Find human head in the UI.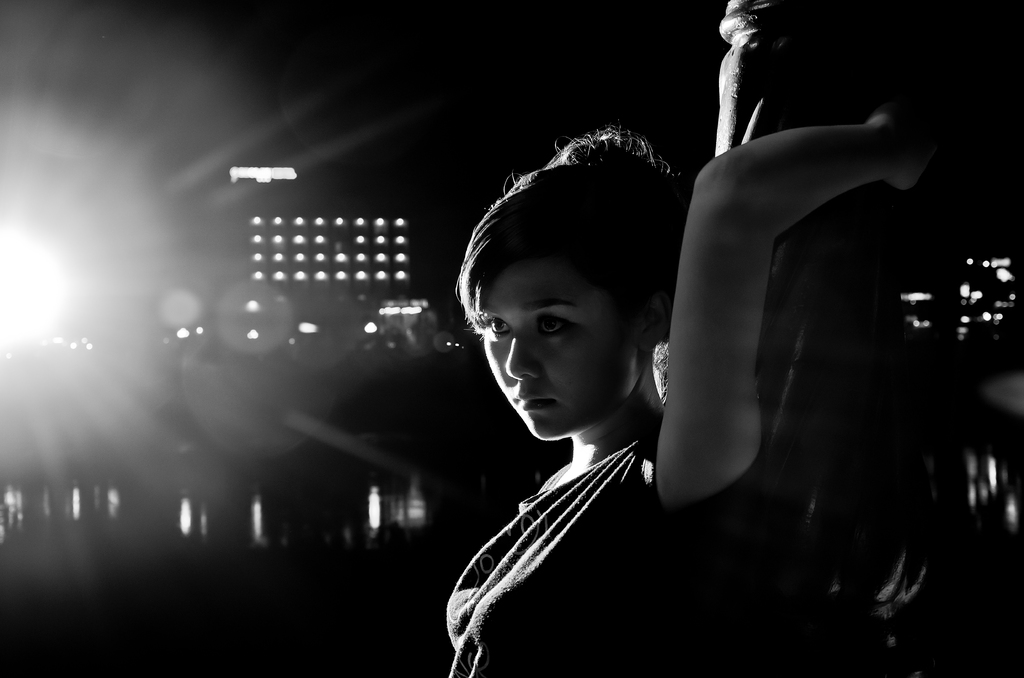
UI element at <box>460,109,665,474</box>.
